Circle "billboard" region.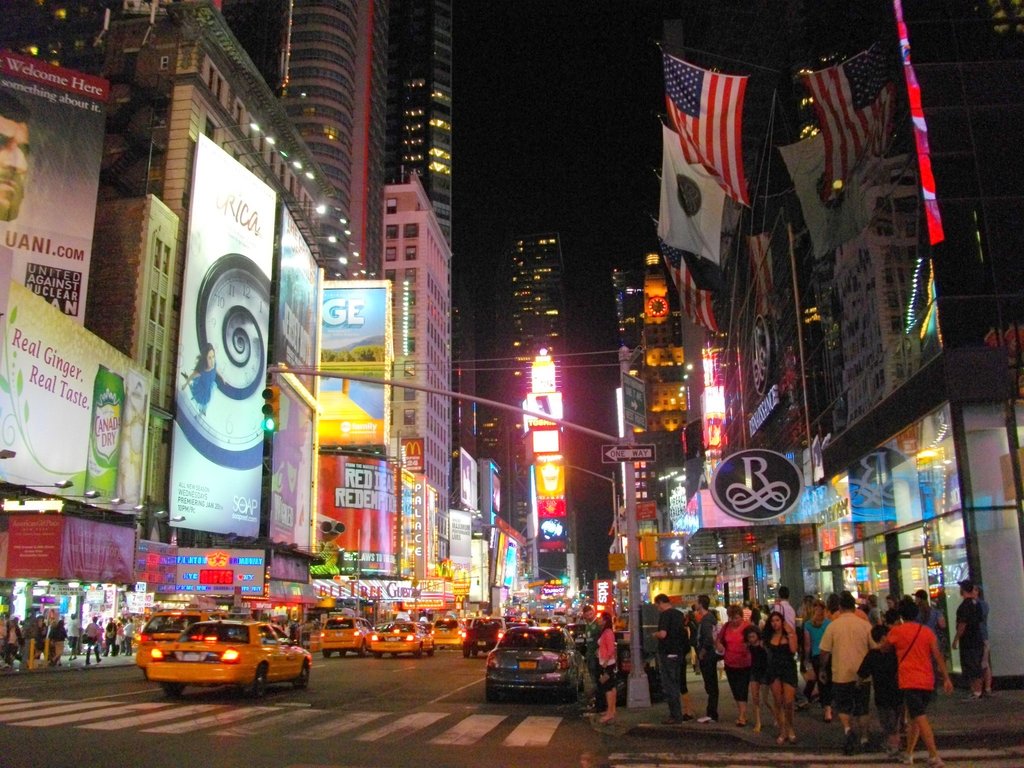
Region: pyautogui.locateOnScreen(2, 276, 149, 516).
